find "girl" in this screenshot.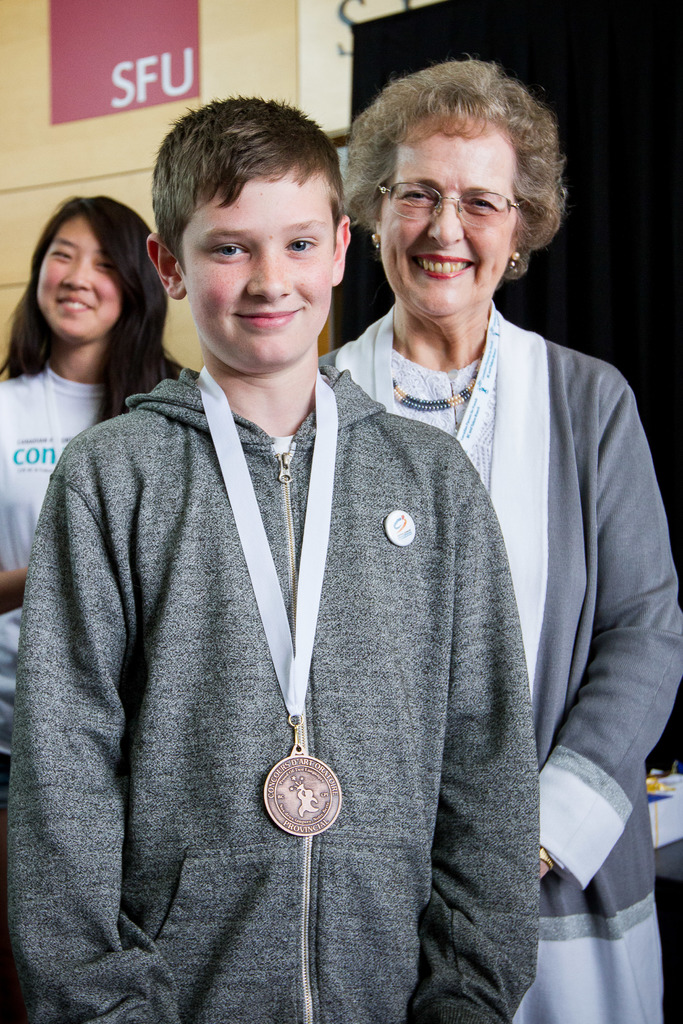
The bounding box for "girl" is bbox=[0, 181, 191, 829].
